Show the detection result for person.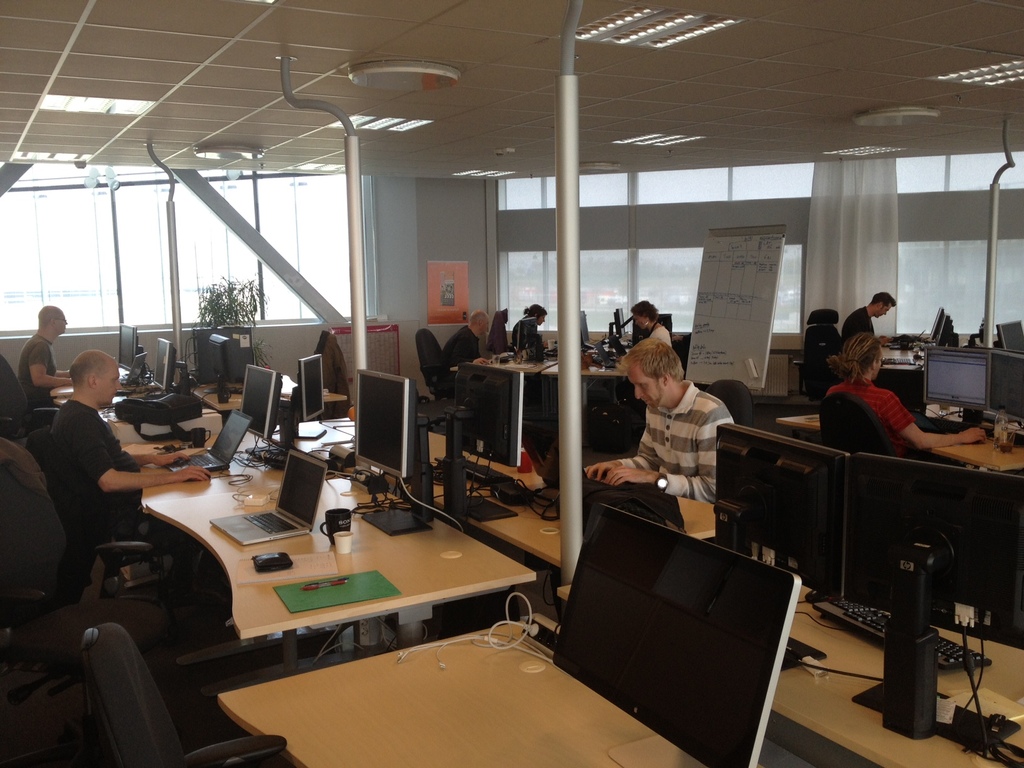
[left=828, top=348, right=980, bottom=457].
